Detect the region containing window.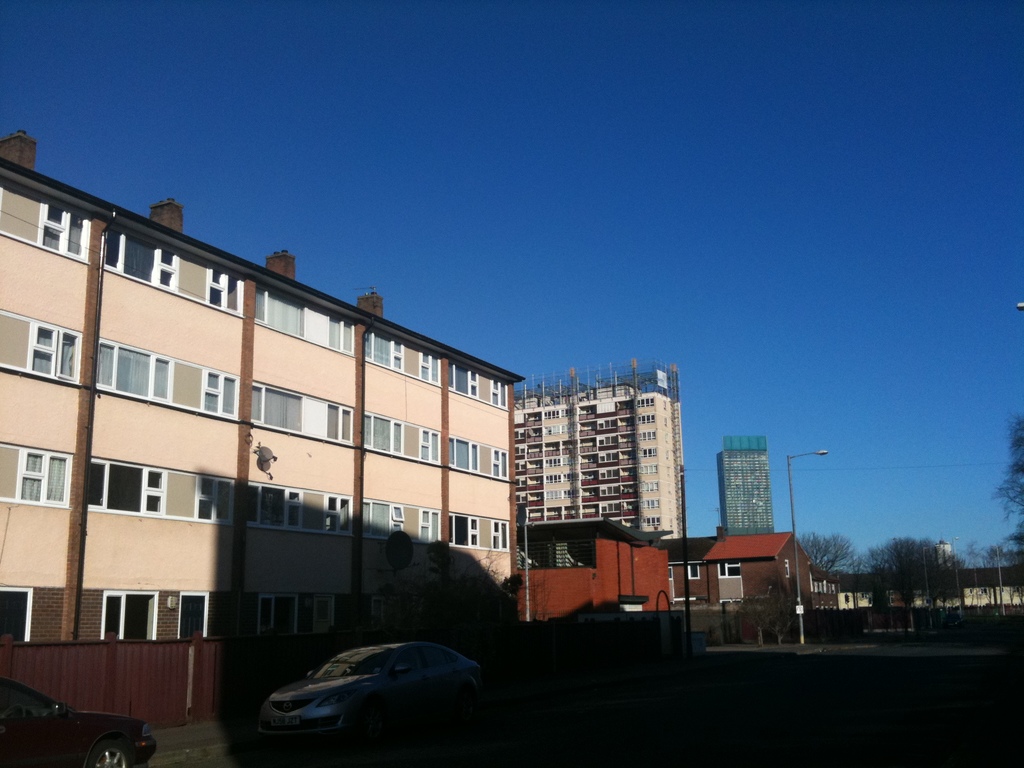
crop(544, 423, 570, 436).
